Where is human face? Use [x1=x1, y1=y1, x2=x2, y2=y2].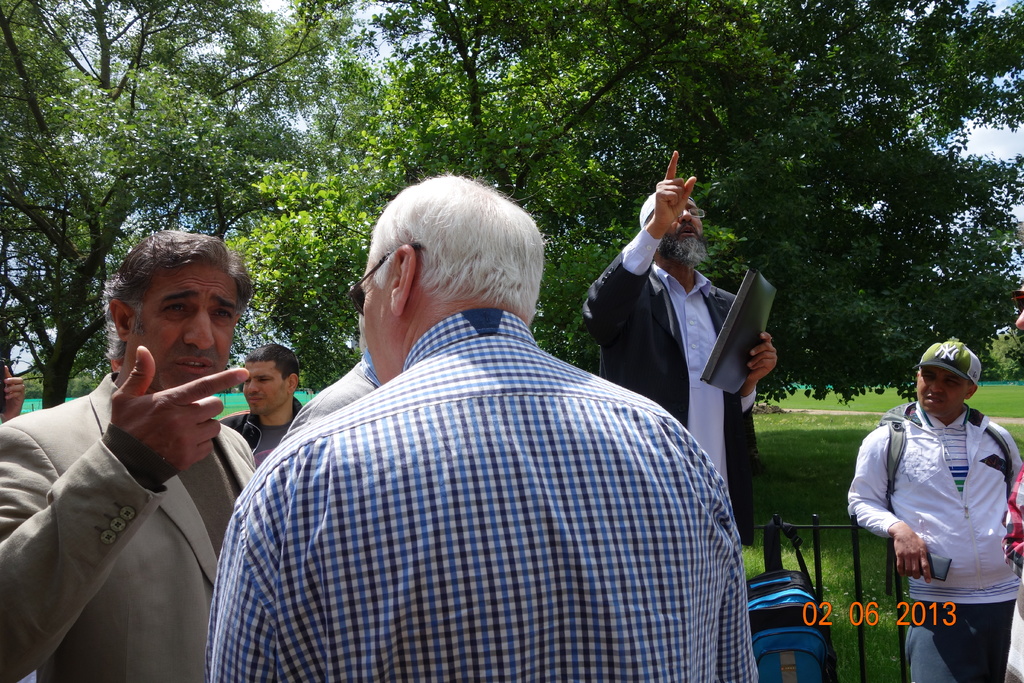
[x1=239, y1=361, x2=287, y2=417].
